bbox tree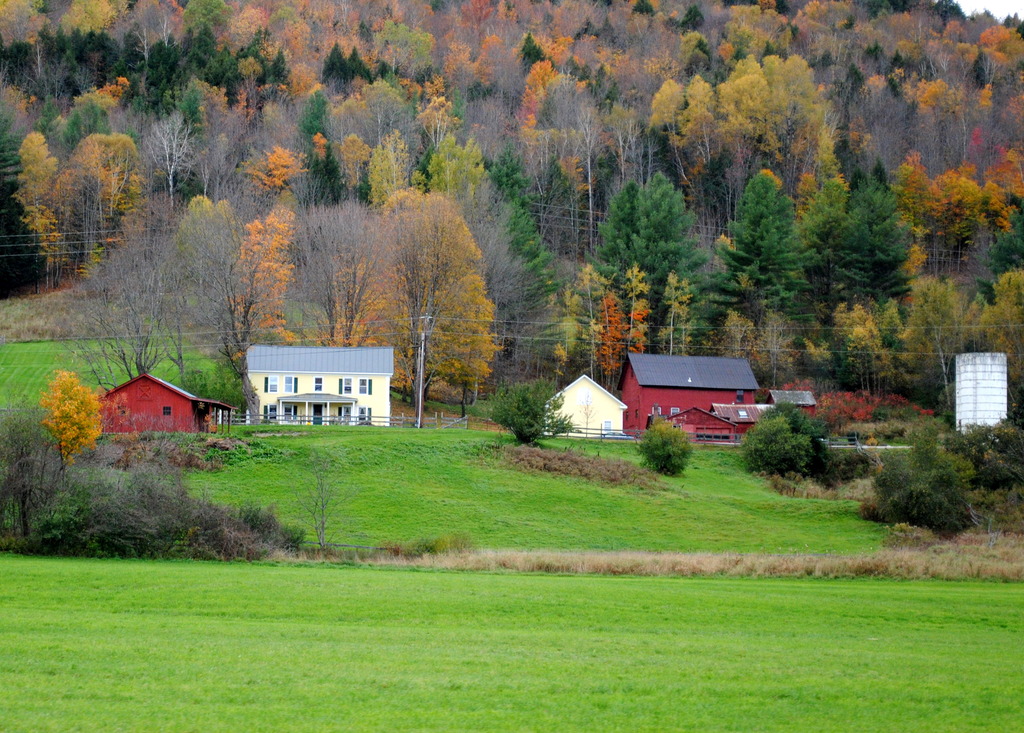
[711,163,801,311]
